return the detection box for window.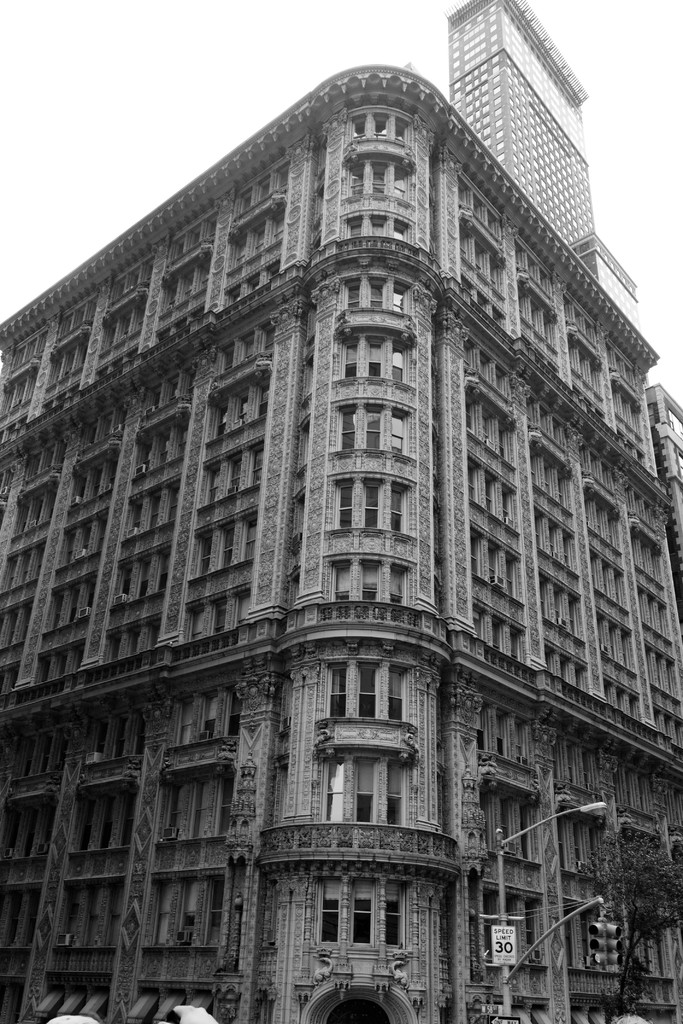
531:502:583:583.
